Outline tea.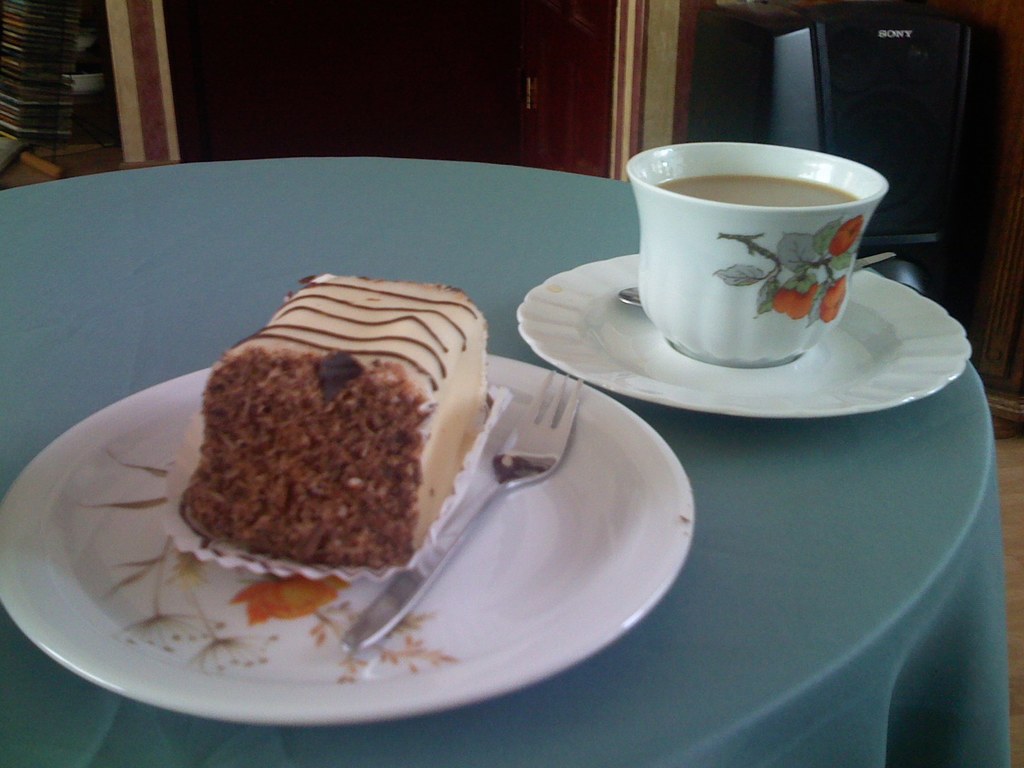
Outline: crop(652, 168, 860, 212).
